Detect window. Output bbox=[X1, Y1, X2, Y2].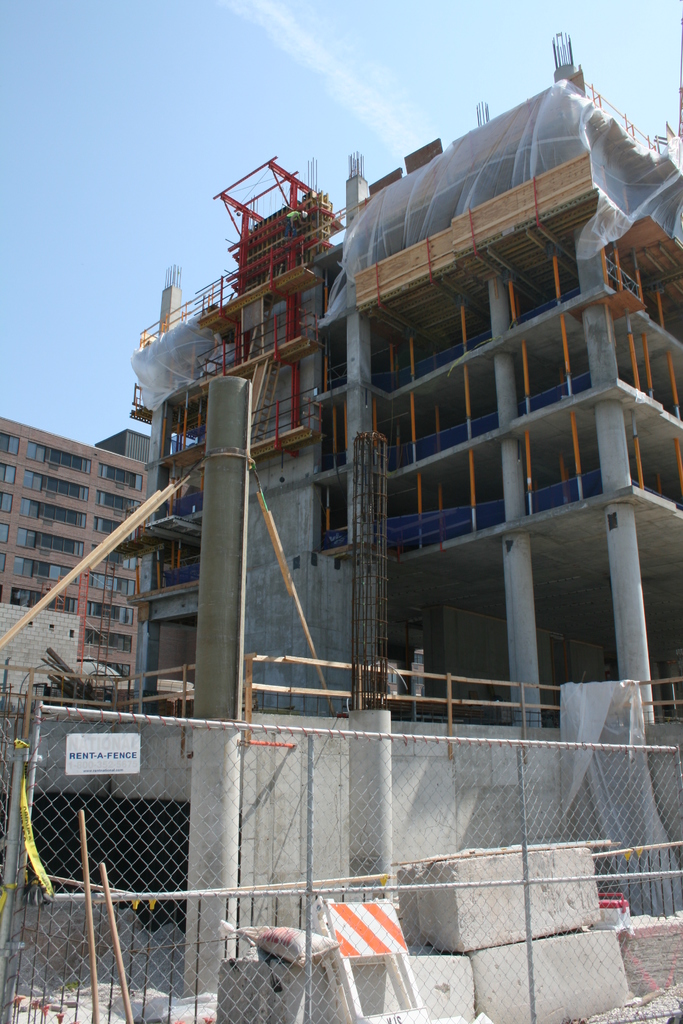
bbox=[82, 624, 133, 652].
